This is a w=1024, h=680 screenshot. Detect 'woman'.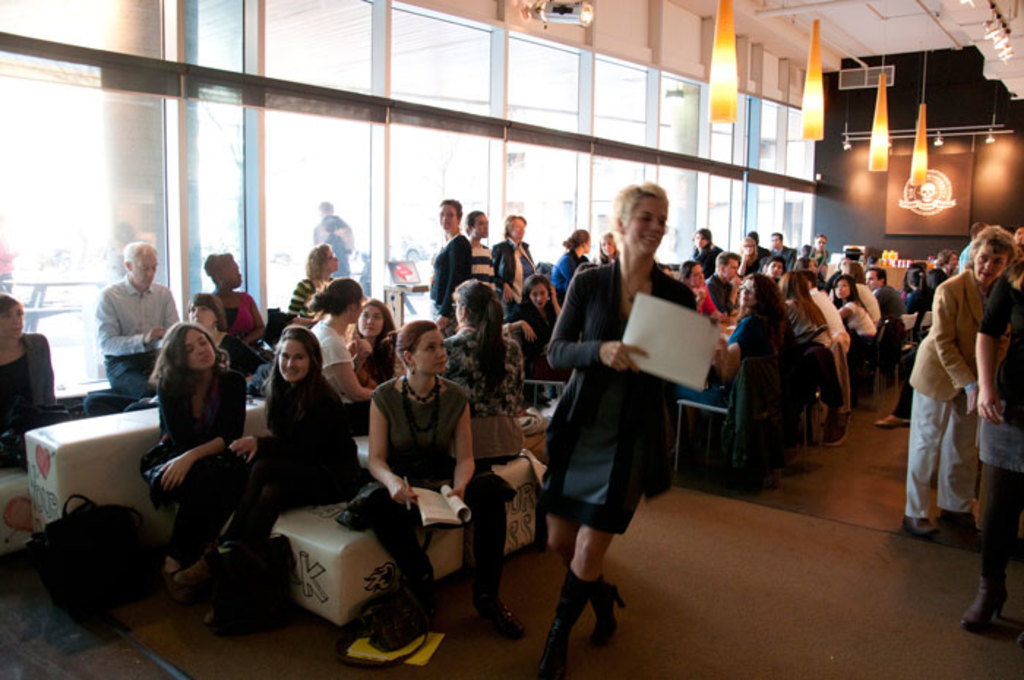
left=671, top=276, right=784, bottom=409.
